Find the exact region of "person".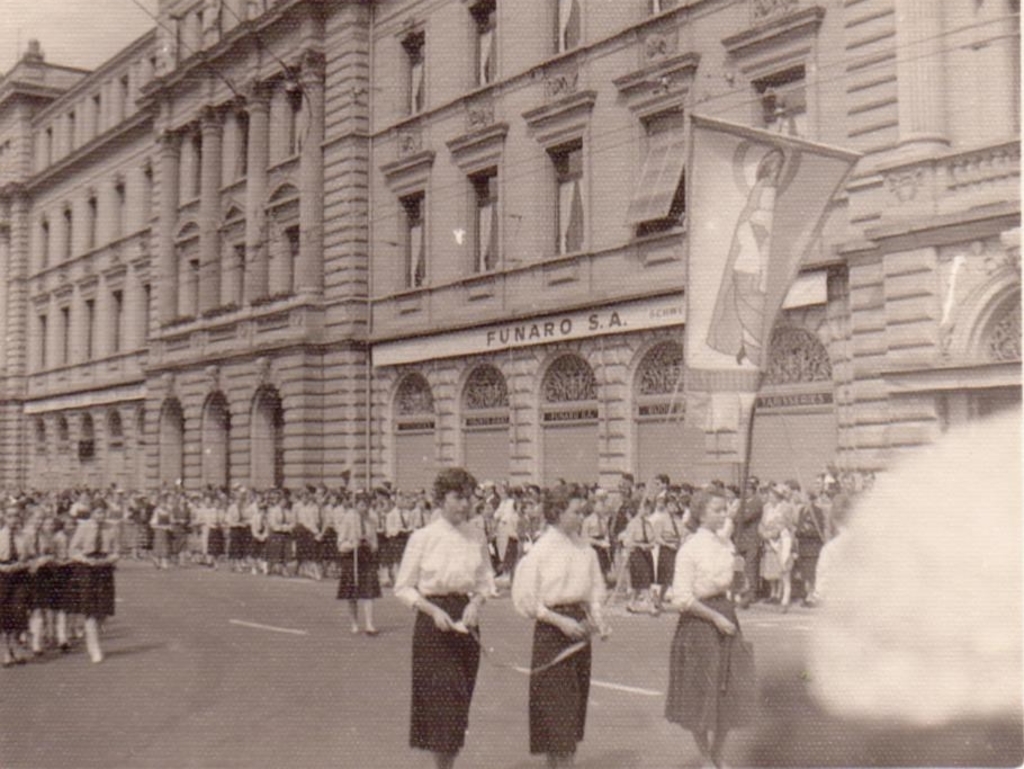
Exact region: <box>253,500,264,574</box>.
